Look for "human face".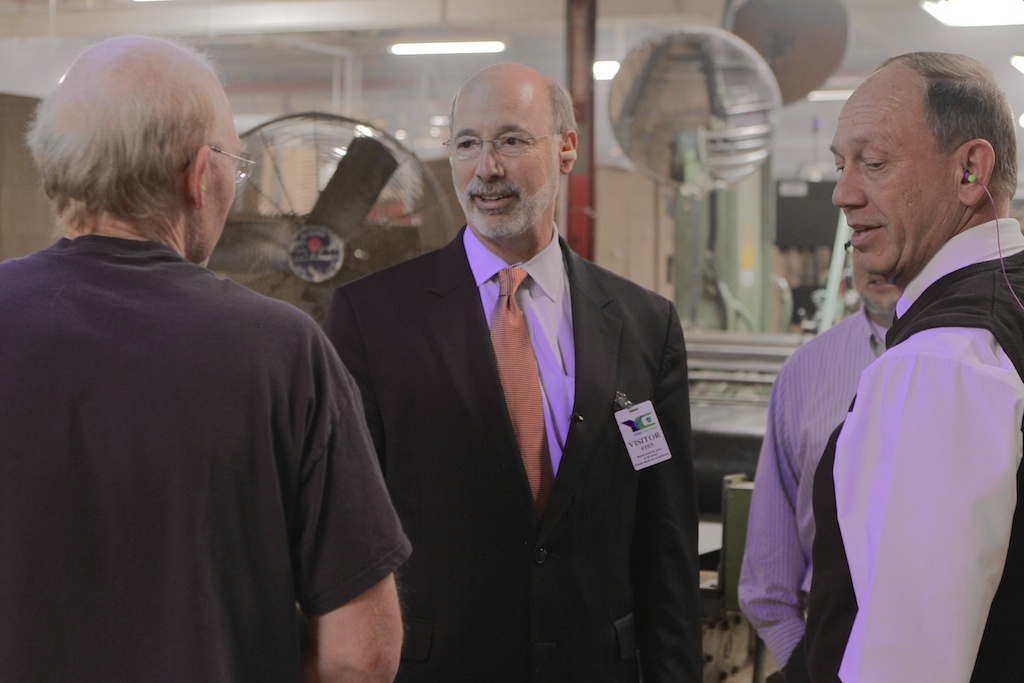
Found: [left=449, top=95, right=560, bottom=236].
